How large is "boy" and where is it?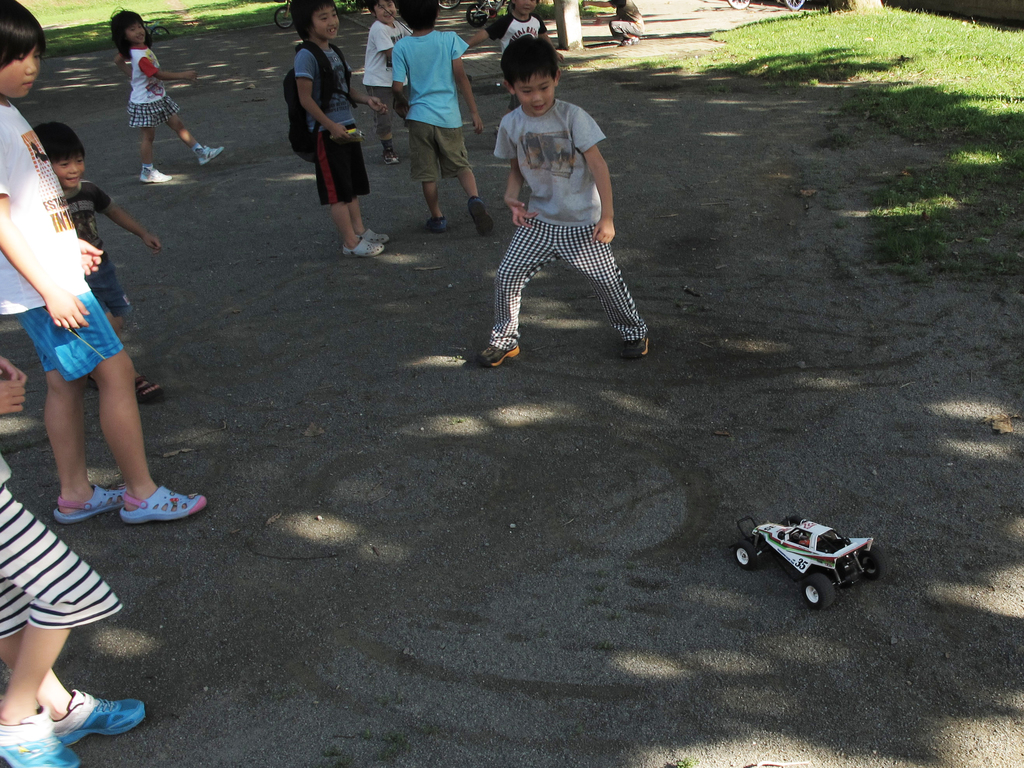
Bounding box: select_region(466, 0, 565, 108).
